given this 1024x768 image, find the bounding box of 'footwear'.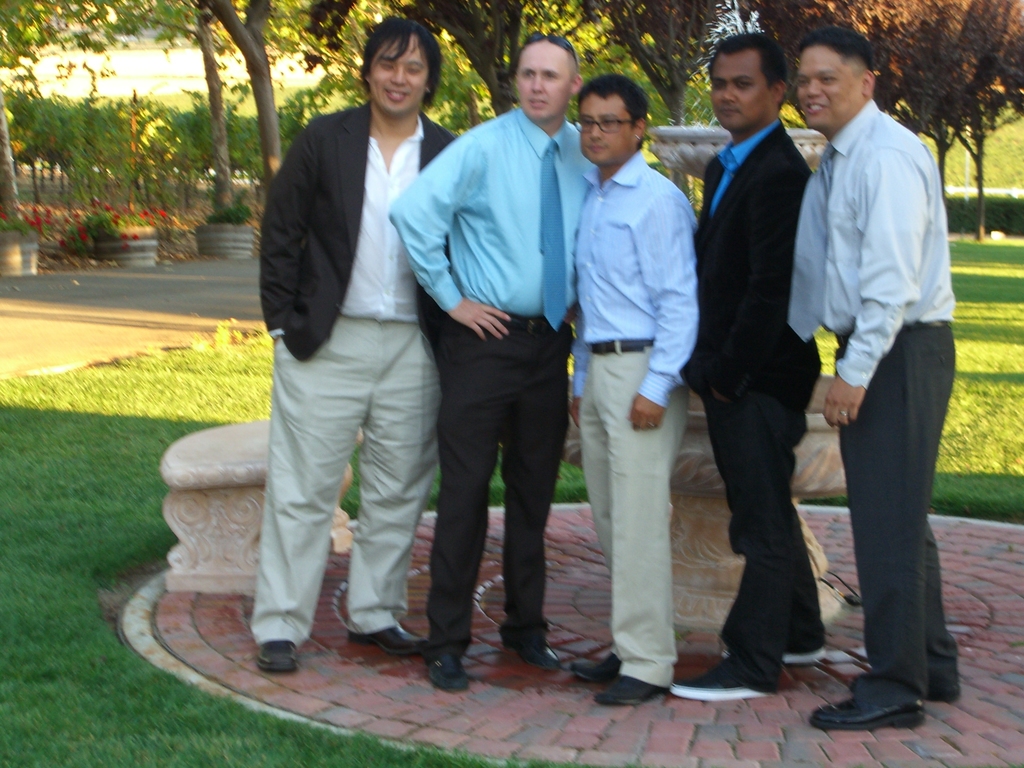
rect(800, 685, 922, 733).
